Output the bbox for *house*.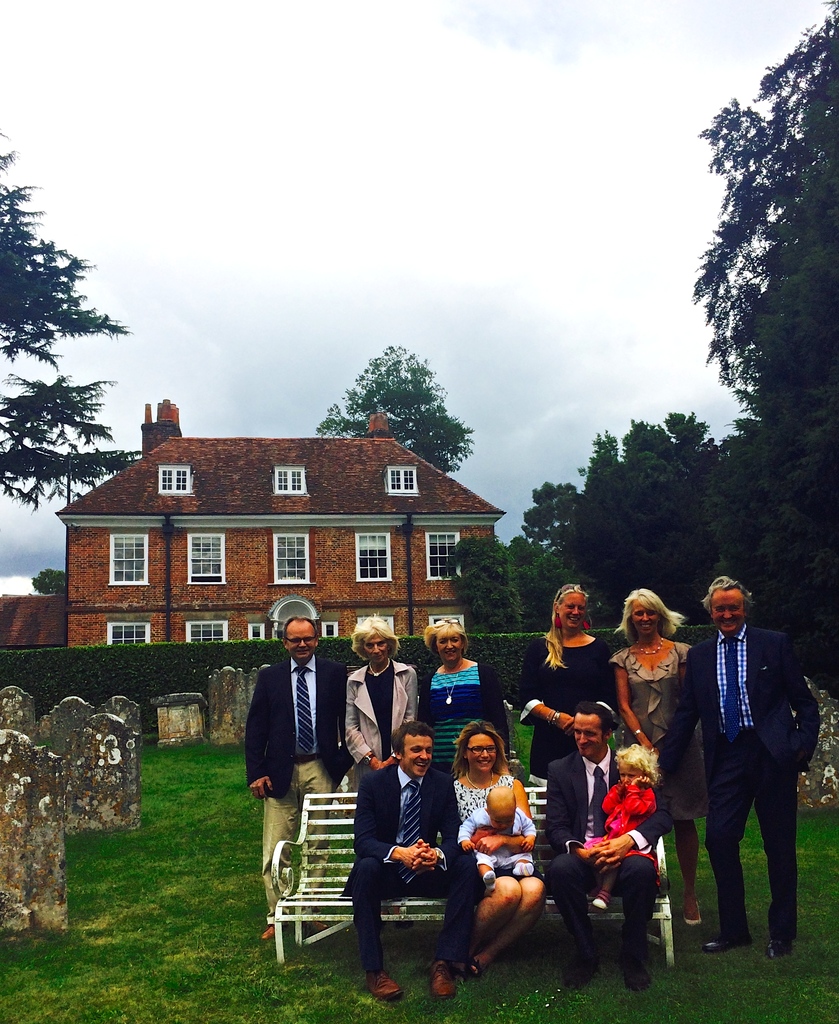
<bbox>54, 406, 536, 673</bbox>.
